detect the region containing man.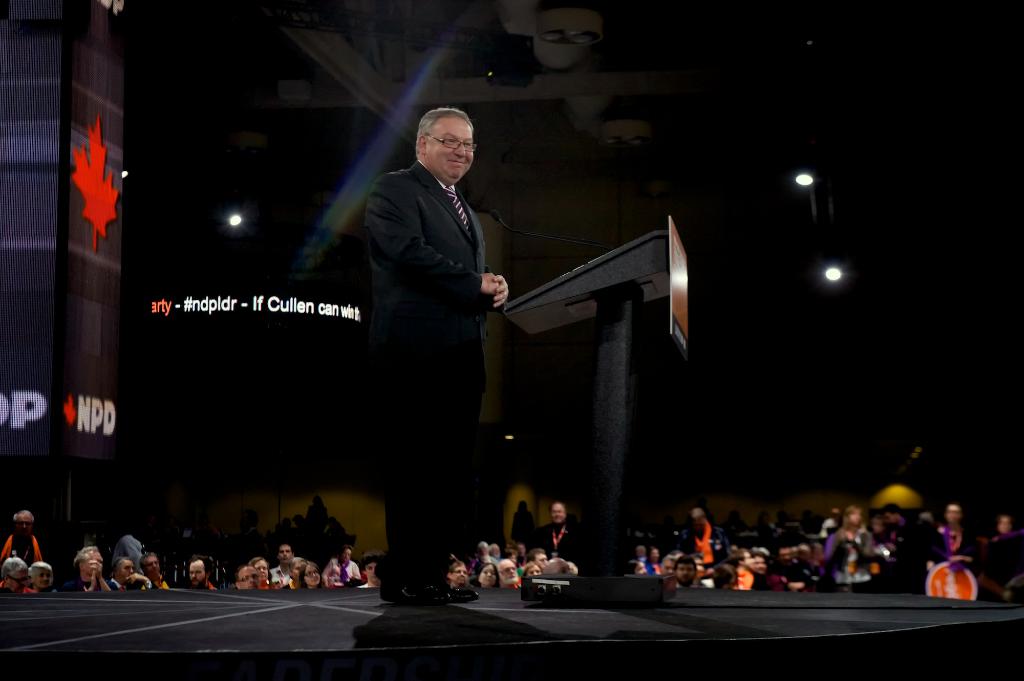
select_region(346, 99, 524, 598).
